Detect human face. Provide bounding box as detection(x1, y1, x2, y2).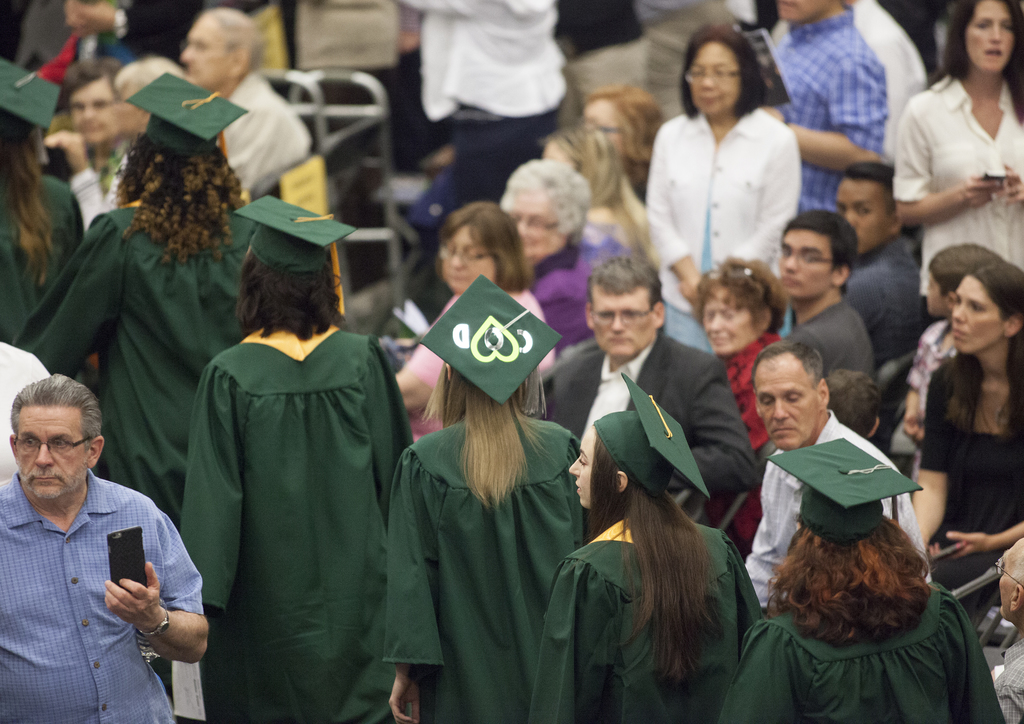
detection(777, 0, 833, 26).
